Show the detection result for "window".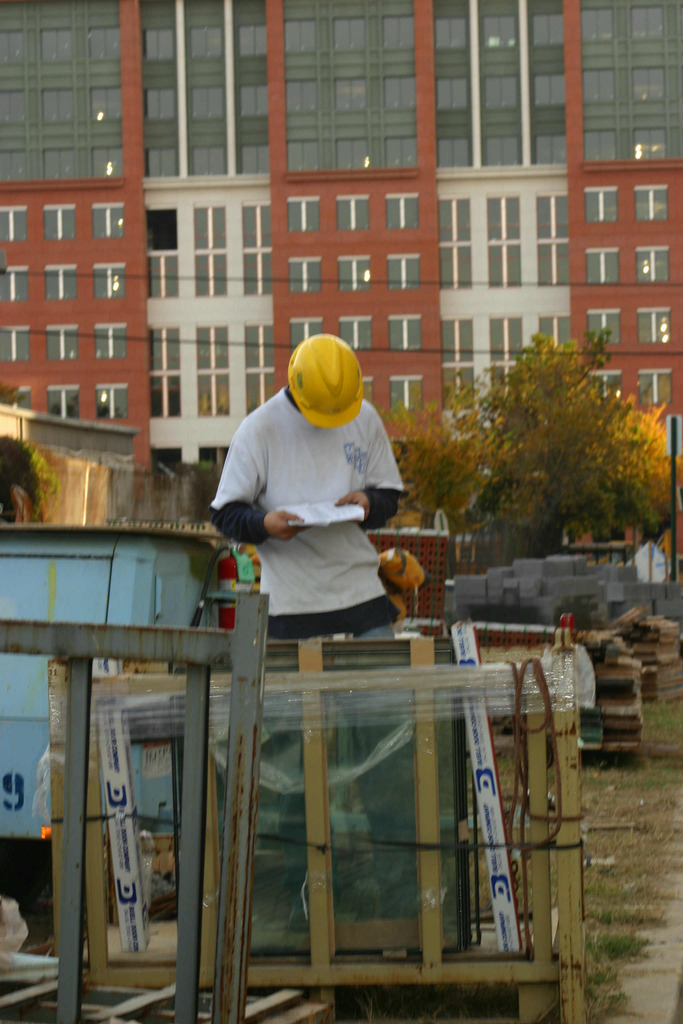
{"left": 587, "top": 249, "right": 621, "bottom": 285}.
